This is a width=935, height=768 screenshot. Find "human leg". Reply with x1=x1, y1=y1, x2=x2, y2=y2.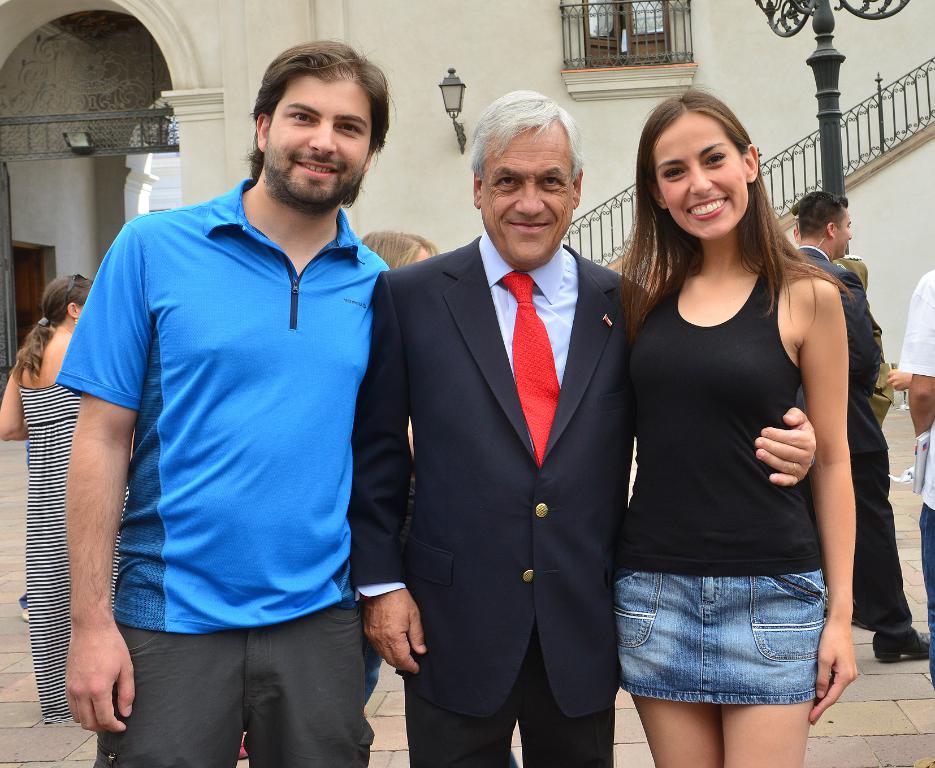
x1=723, y1=693, x2=809, y2=767.
